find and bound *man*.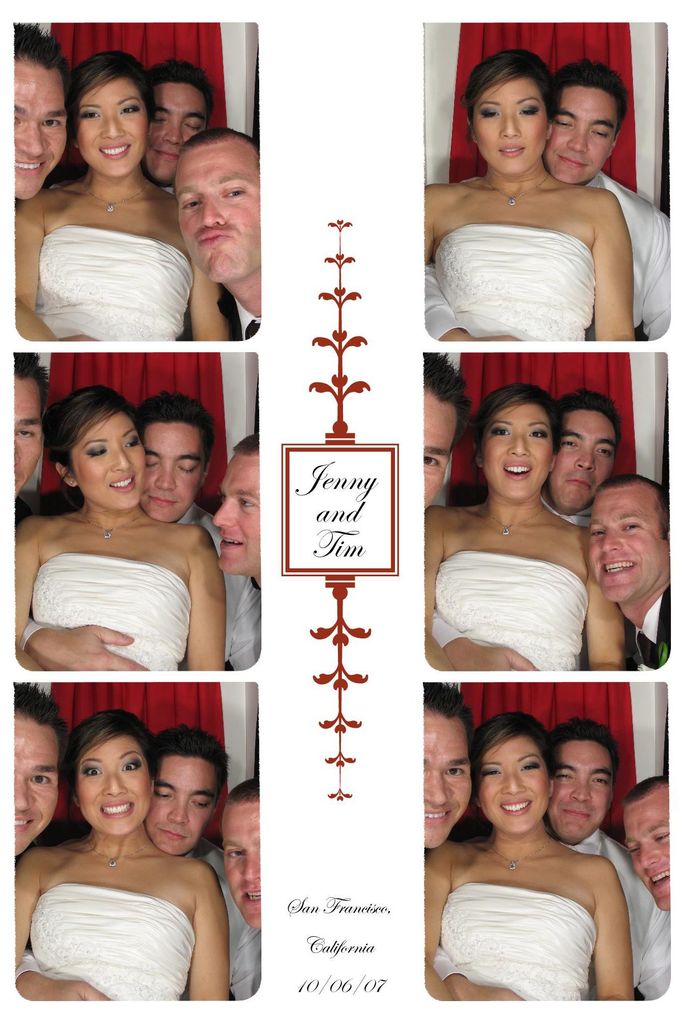
Bound: rect(582, 473, 673, 672).
